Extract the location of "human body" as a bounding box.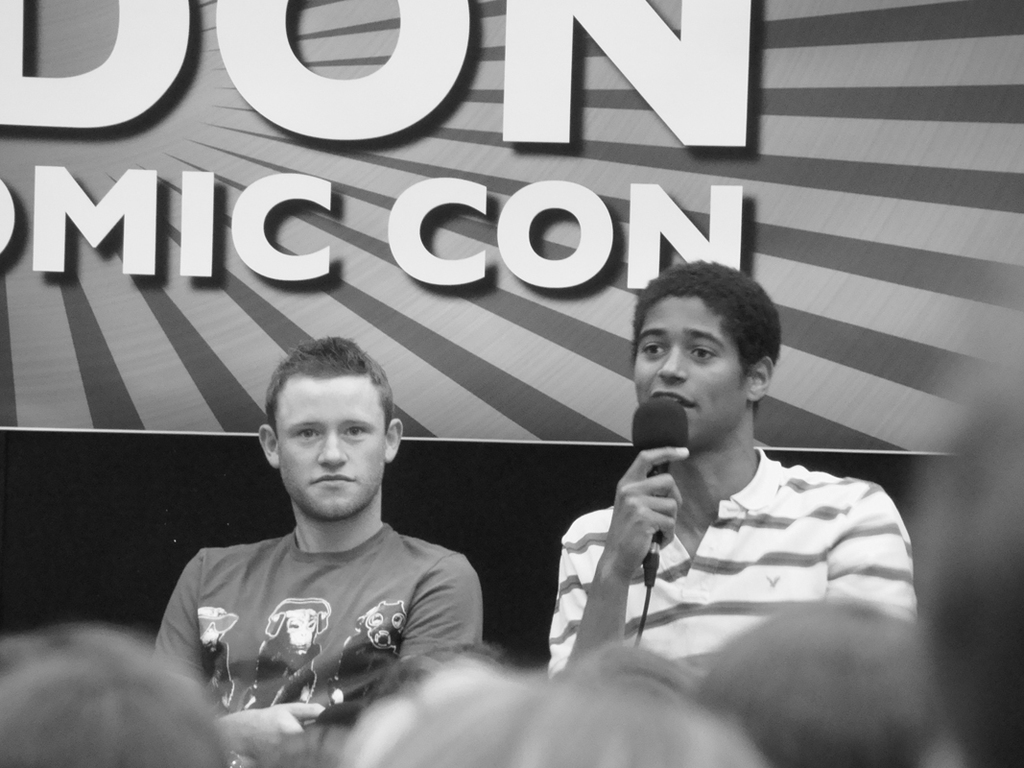
(x1=549, y1=439, x2=922, y2=677).
